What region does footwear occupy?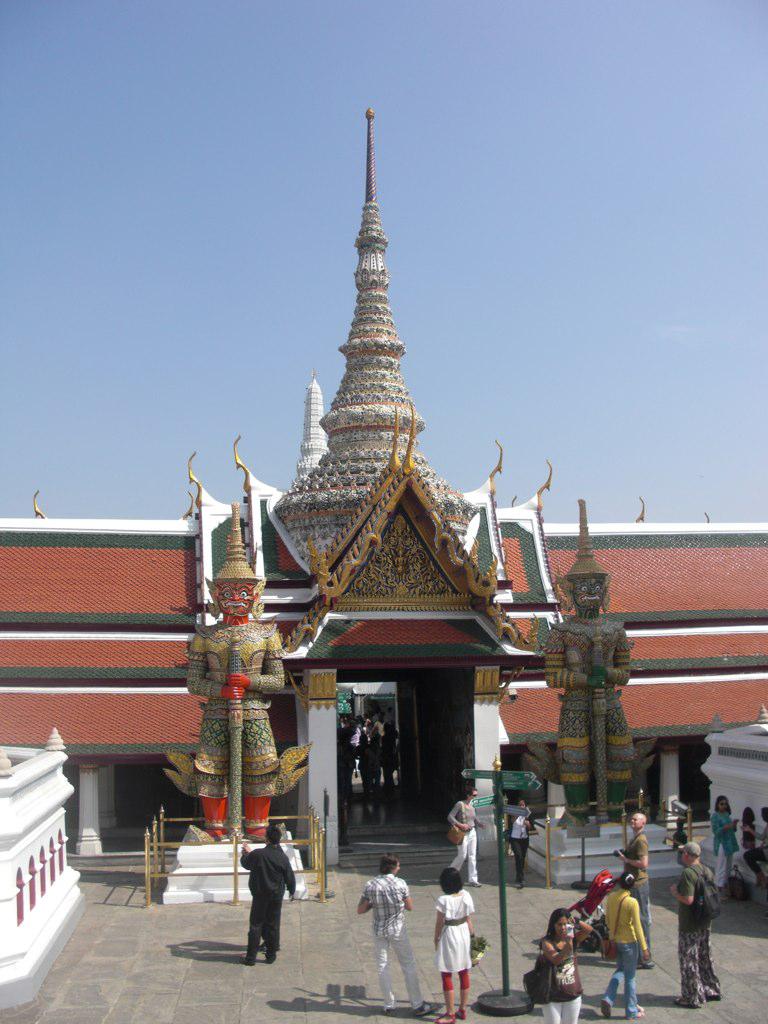
box(463, 879, 481, 888).
